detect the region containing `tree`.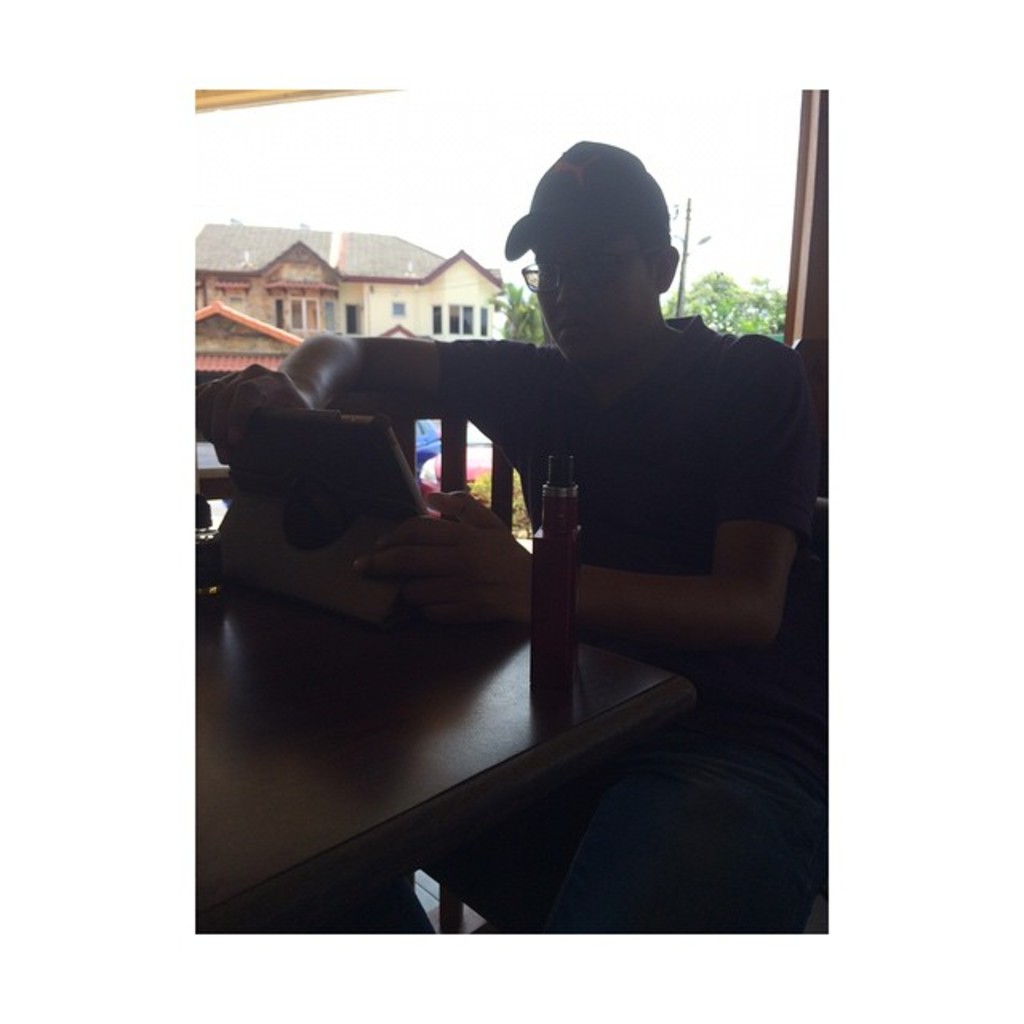
l=504, t=272, r=536, b=344.
